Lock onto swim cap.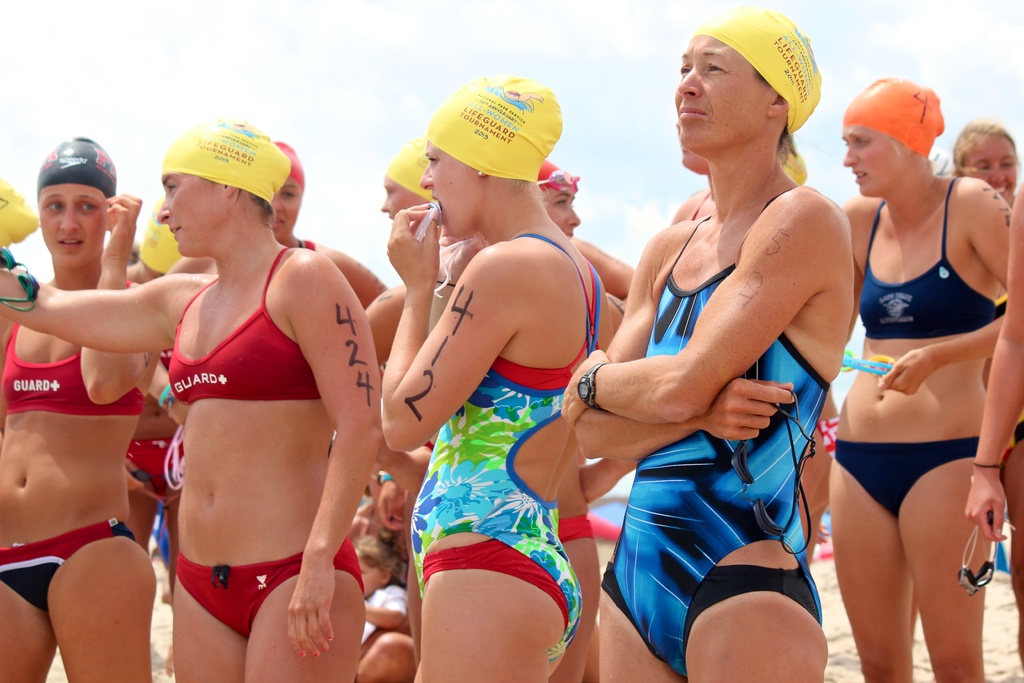
Locked: {"x1": 0, "y1": 178, "x2": 44, "y2": 251}.
